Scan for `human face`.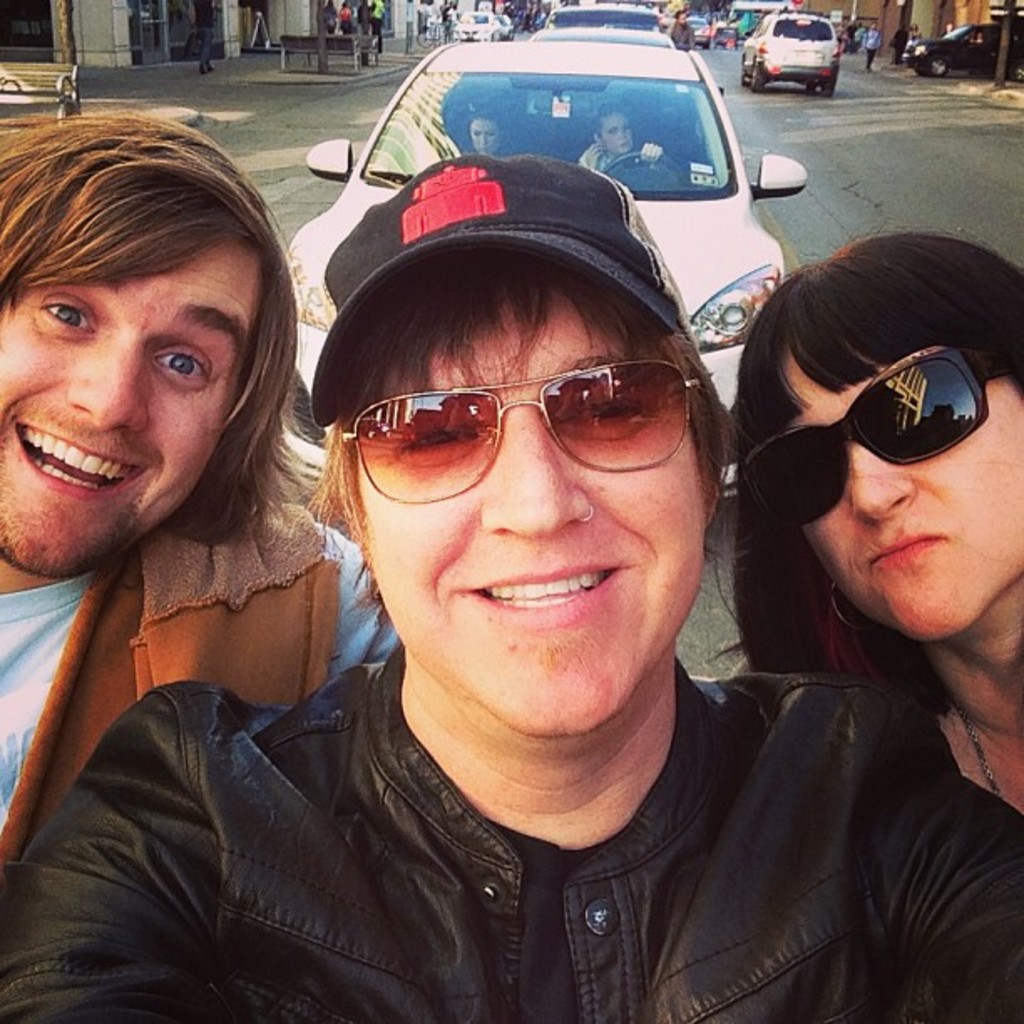
Scan result: l=776, t=343, r=1022, b=644.
